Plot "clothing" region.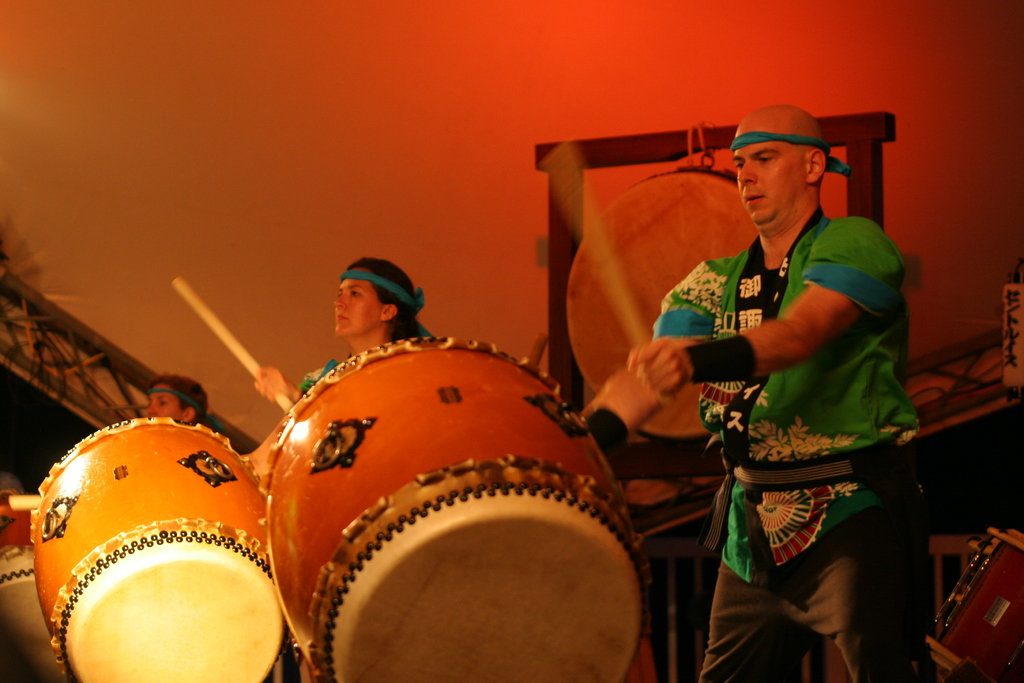
Plotted at x1=300 y1=358 x2=336 y2=394.
